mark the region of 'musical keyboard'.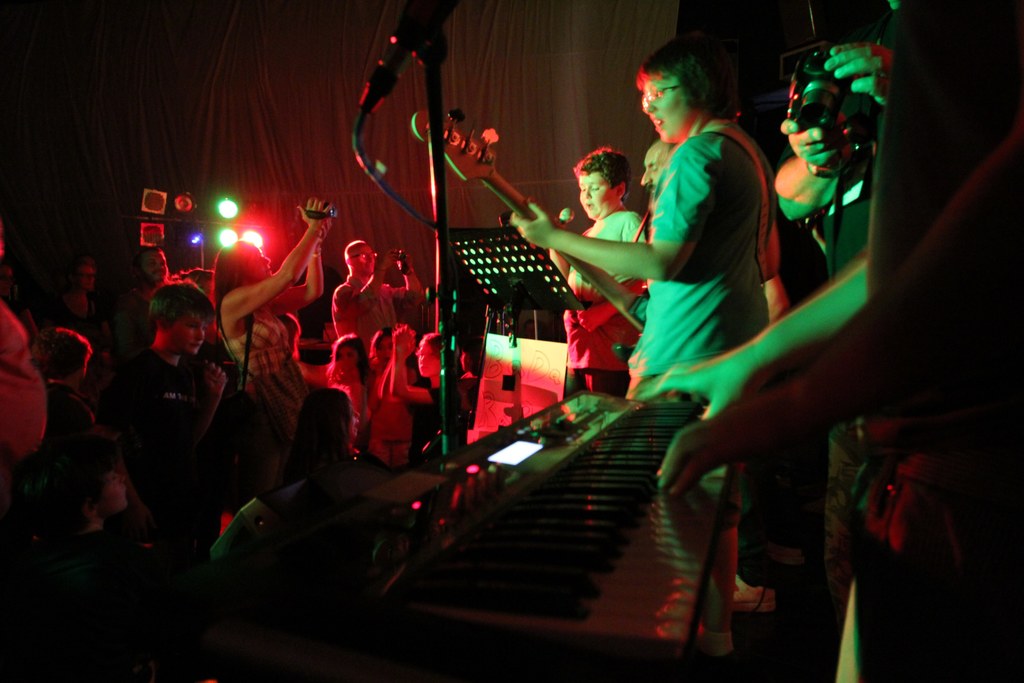
Region: l=267, t=373, r=757, b=682.
